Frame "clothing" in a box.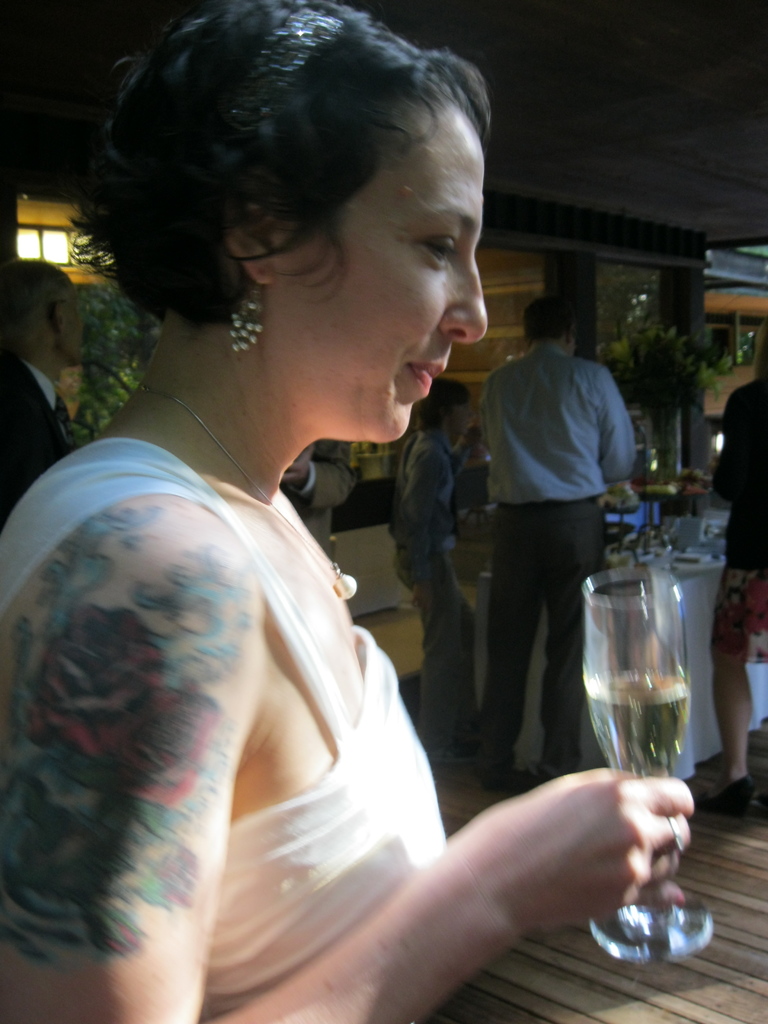
[0,442,447,1015].
